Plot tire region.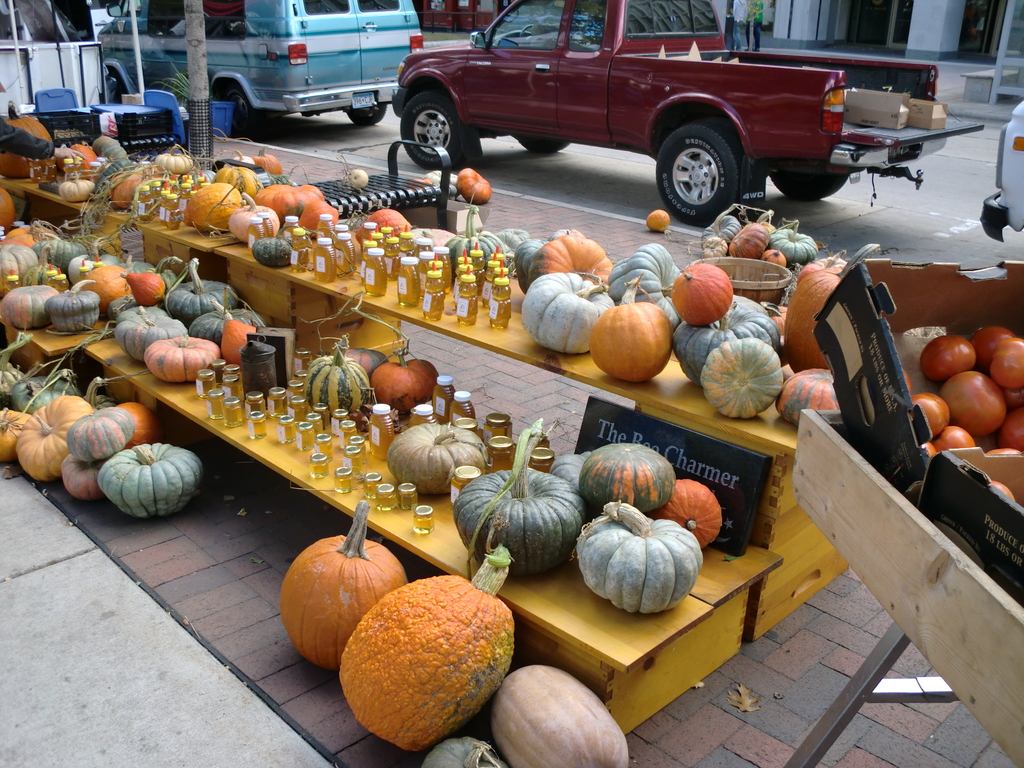
Plotted at (655,122,753,220).
